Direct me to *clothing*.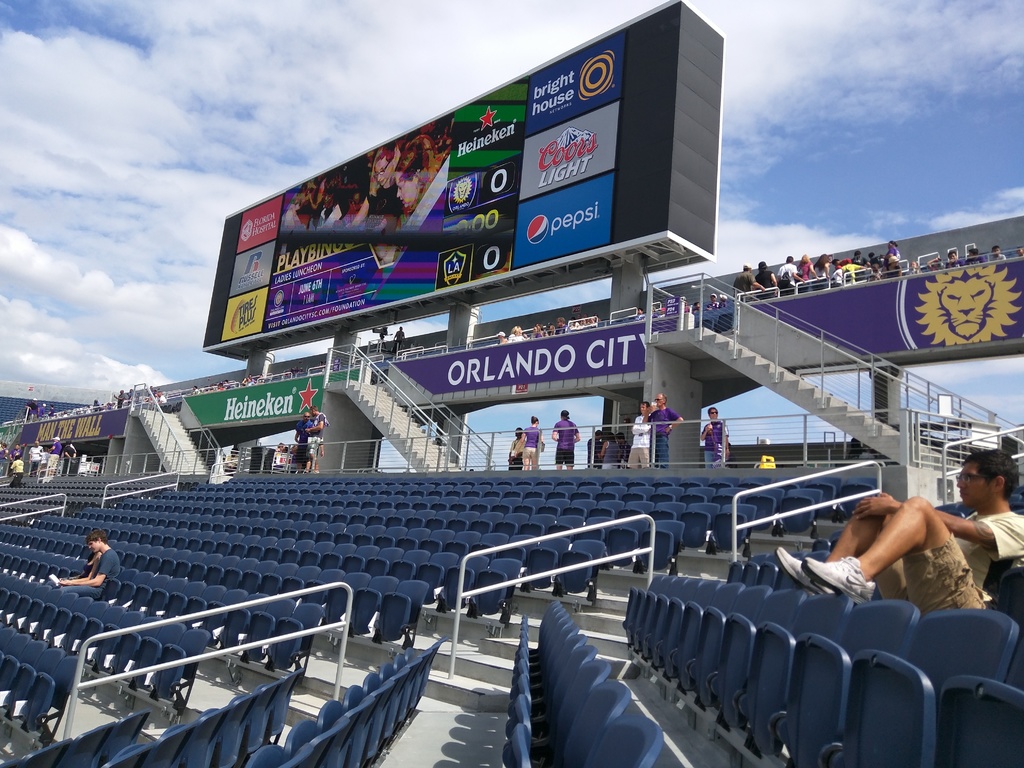
Direction: [26,445,41,476].
